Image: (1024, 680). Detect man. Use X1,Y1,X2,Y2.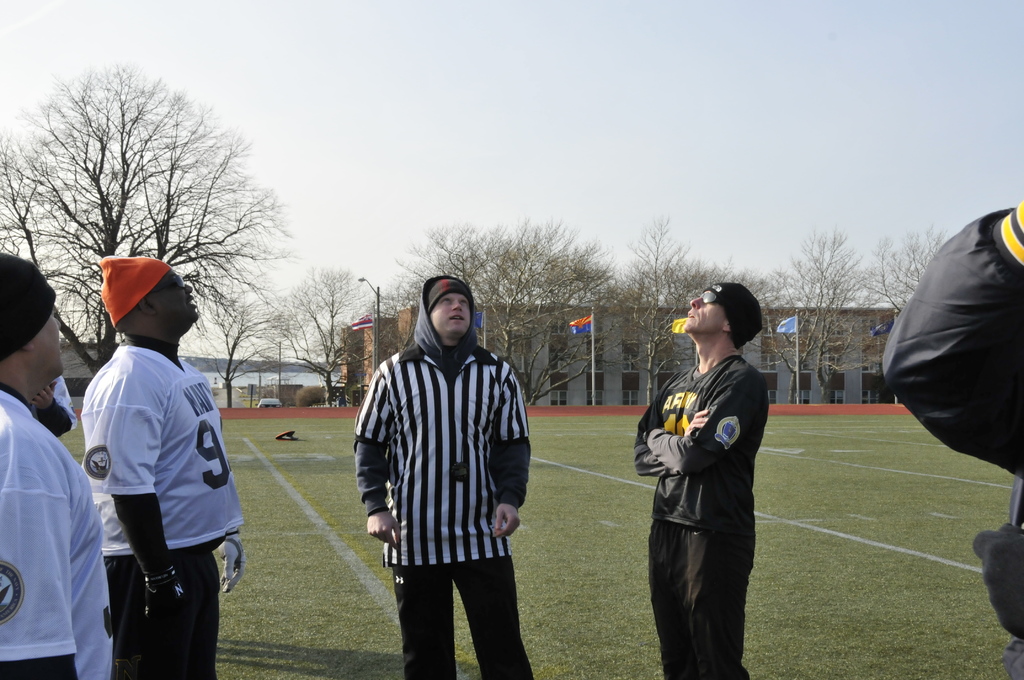
80,254,244,679.
